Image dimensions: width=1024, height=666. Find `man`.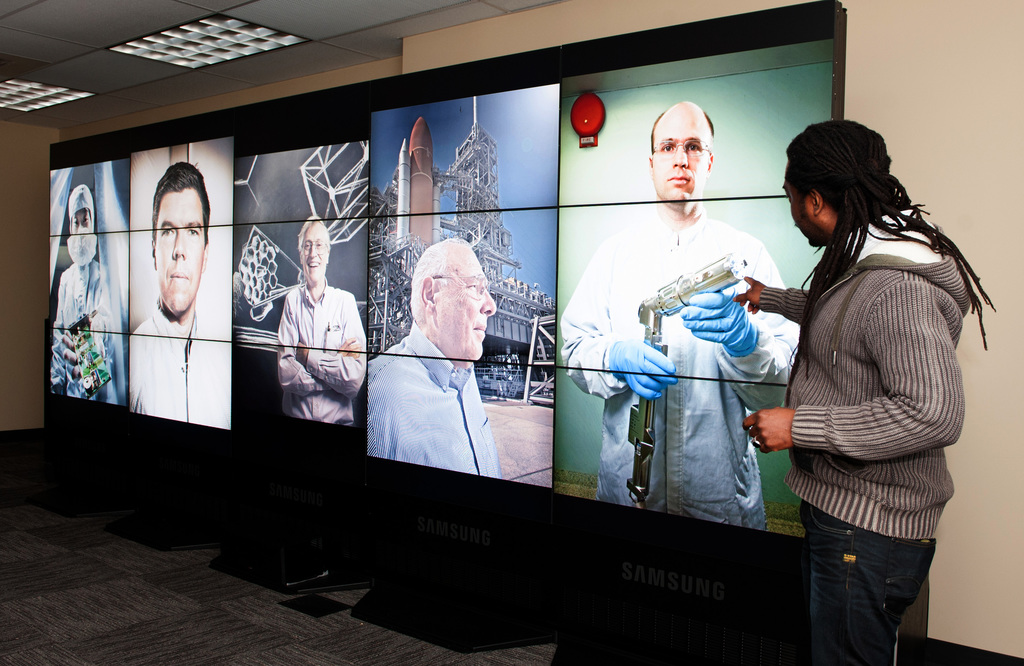
[x1=124, y1=158, x2=232, y2=427].
